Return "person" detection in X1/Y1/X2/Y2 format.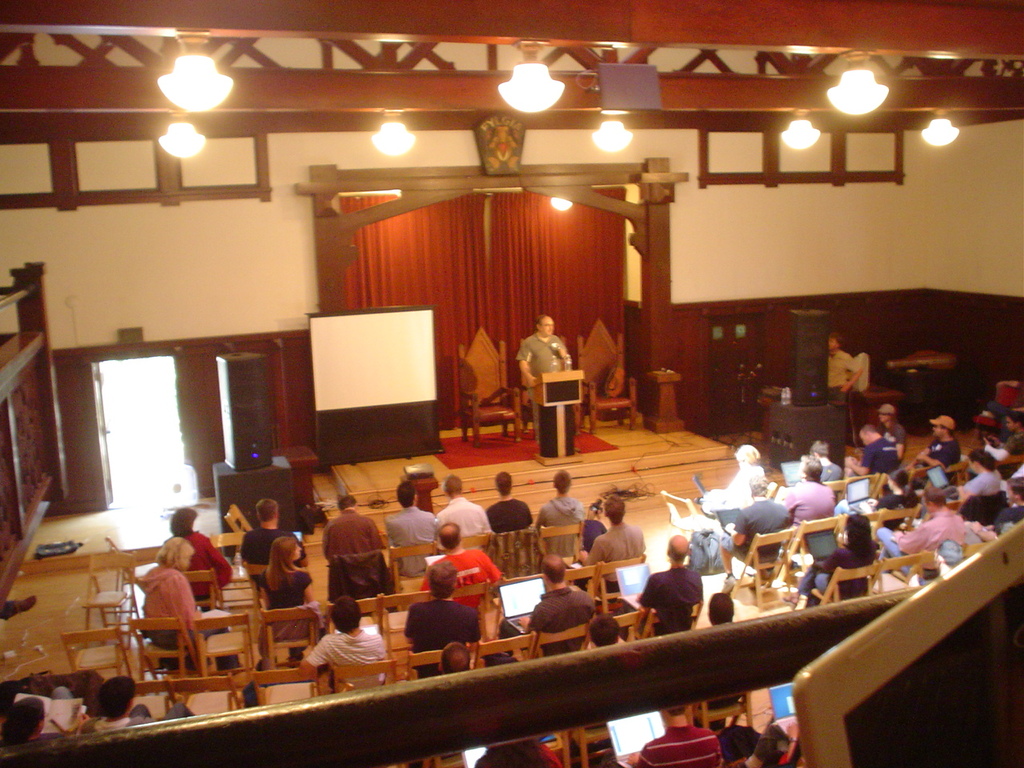
487/472/527/530.
